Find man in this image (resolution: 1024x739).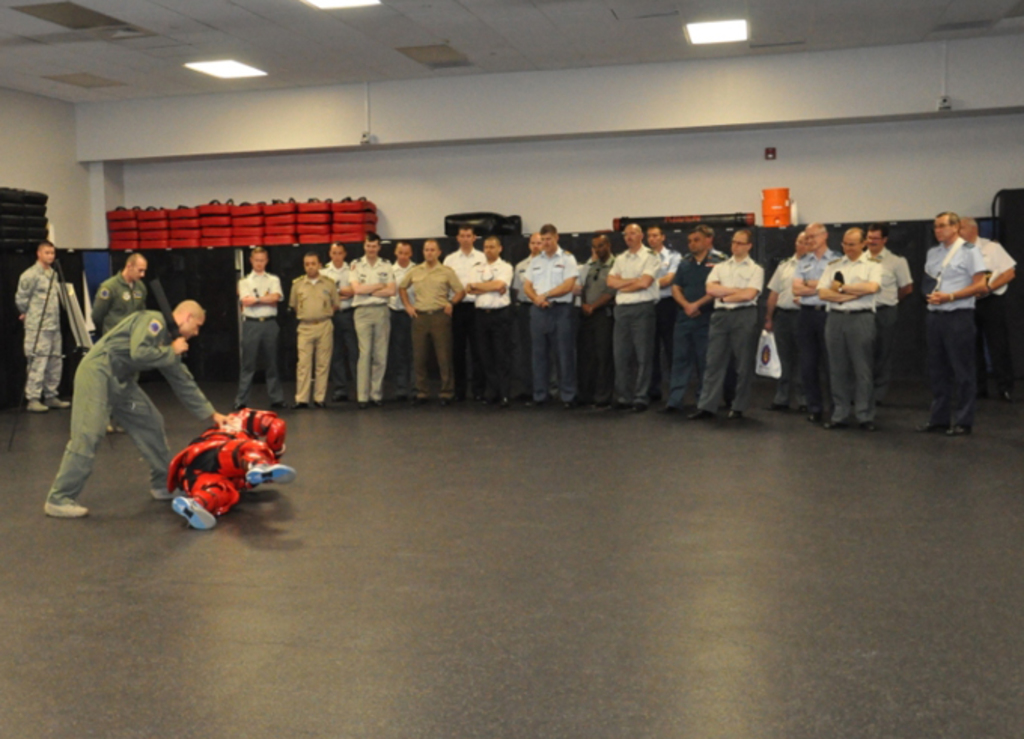
pyautogui.locateOnScreen(86, 256, 146, 336).
